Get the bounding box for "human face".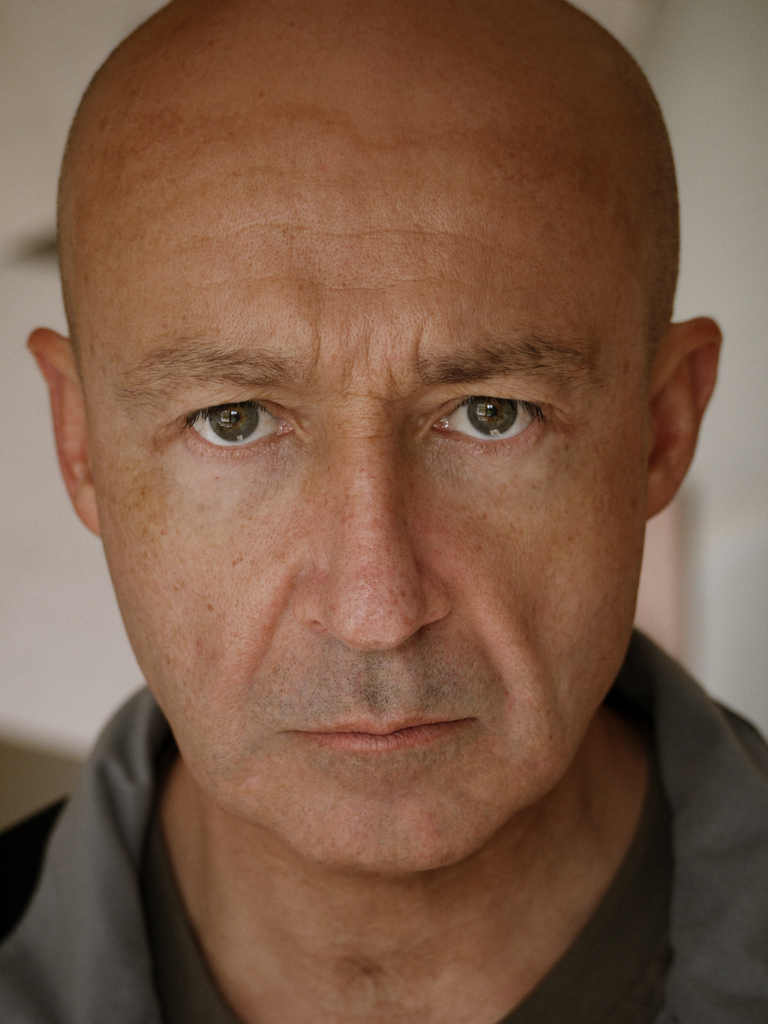
Rect(79, 71, 652, 883).
